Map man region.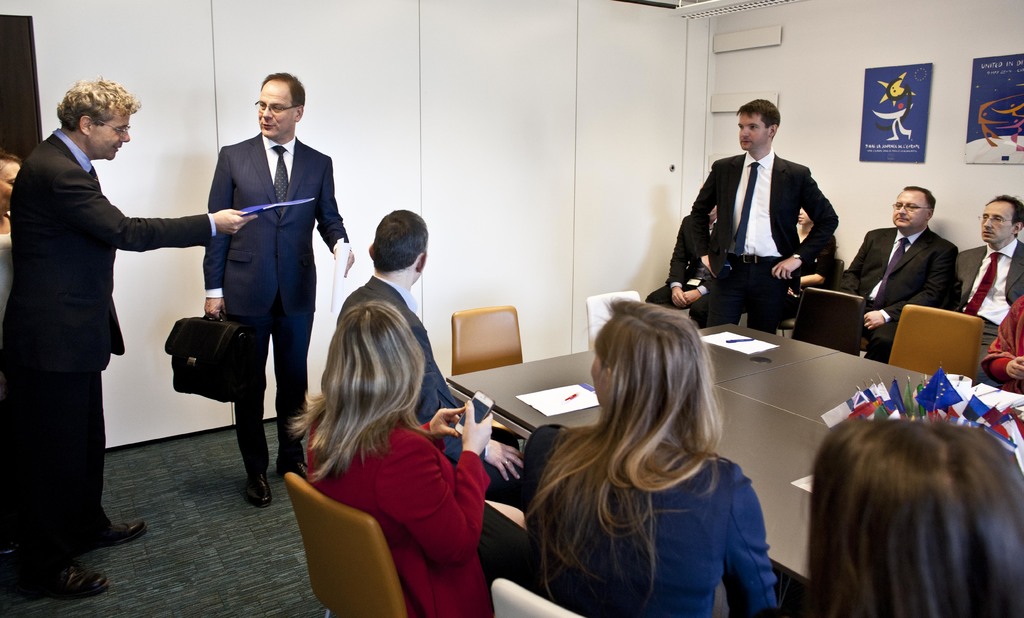
Mapped to pyautogui.locateOnScreen(691, 99, 837, 331).
